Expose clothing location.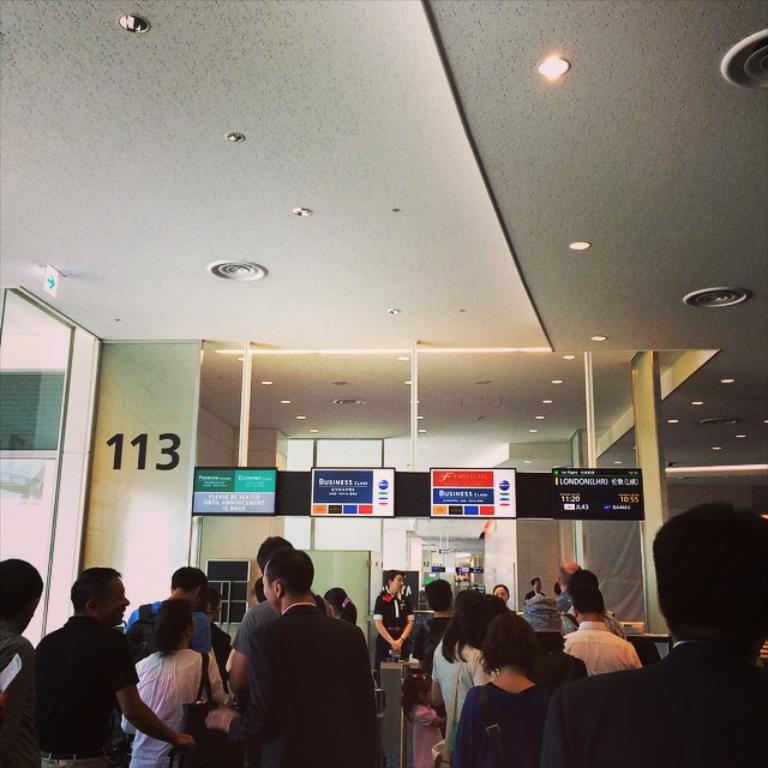
Exposed at (374, 589, 403, 660).
